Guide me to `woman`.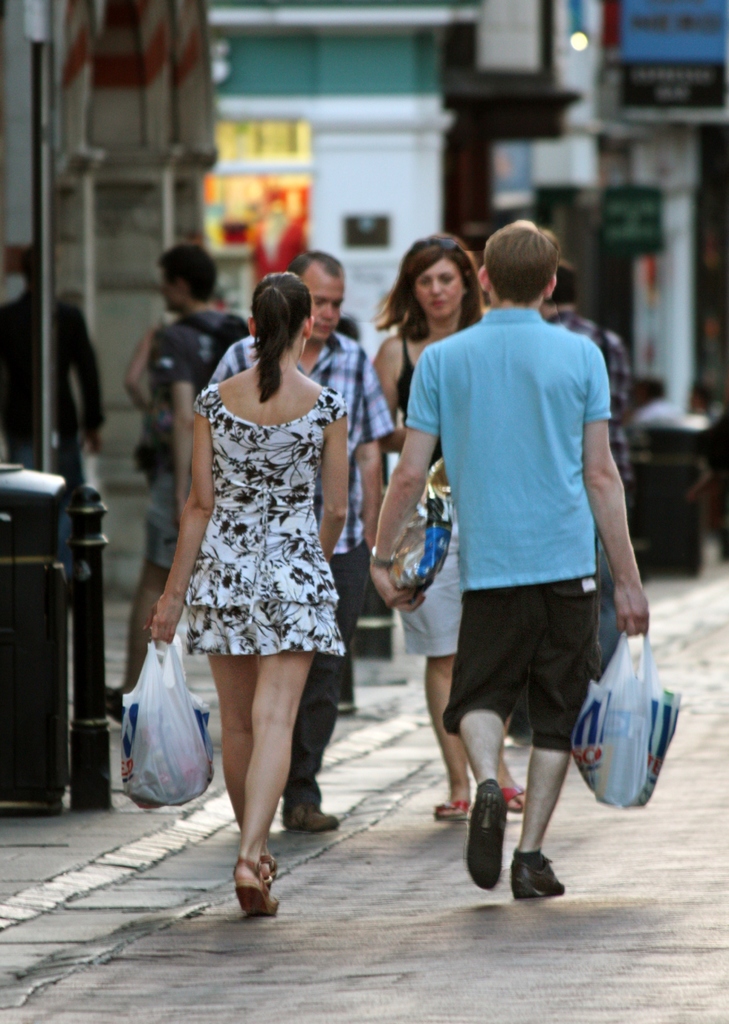
Guidance: box(371, 232, 536, 816).
